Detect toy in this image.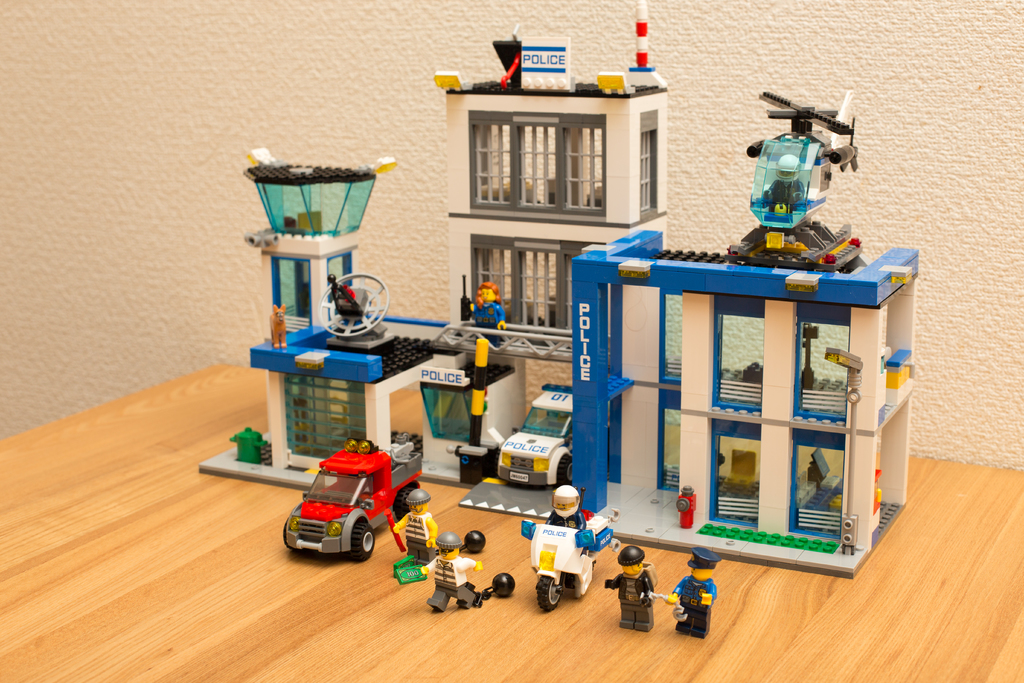
Detection: (left=233, top=427, right=268, bottom=474).
